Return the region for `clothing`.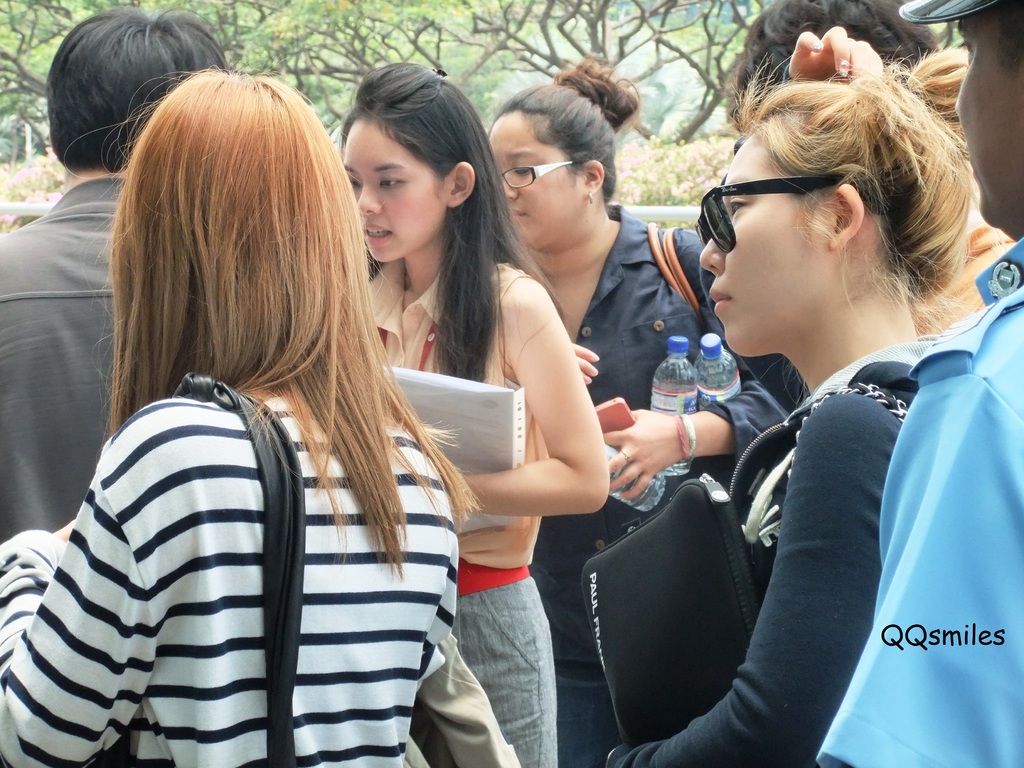
[0, 173, 124, 548].
